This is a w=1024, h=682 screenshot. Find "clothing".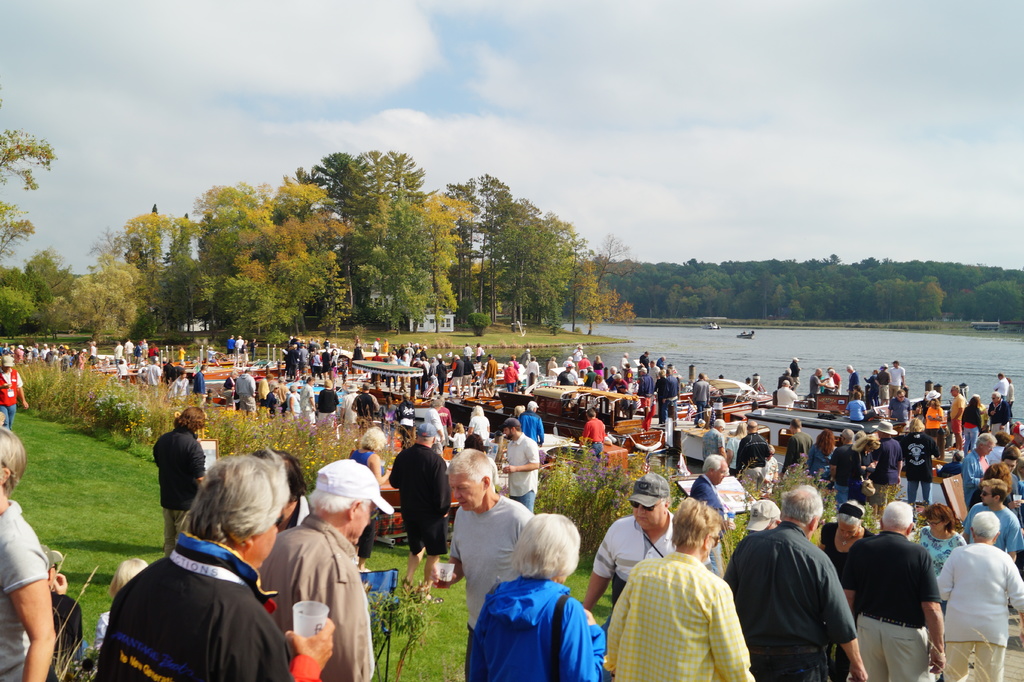
Bounding box: pyautogui.locateOnScreen(124, 340, 132, 356).
